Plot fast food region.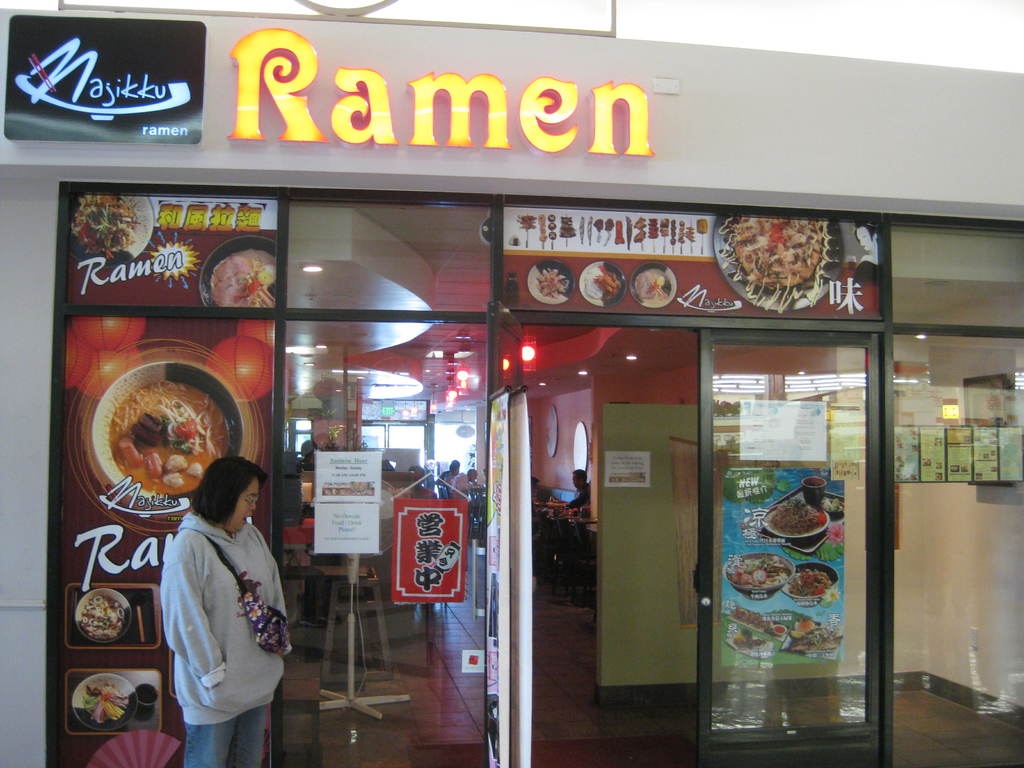
Plotted at Rect(547, 229, 556, 242).
